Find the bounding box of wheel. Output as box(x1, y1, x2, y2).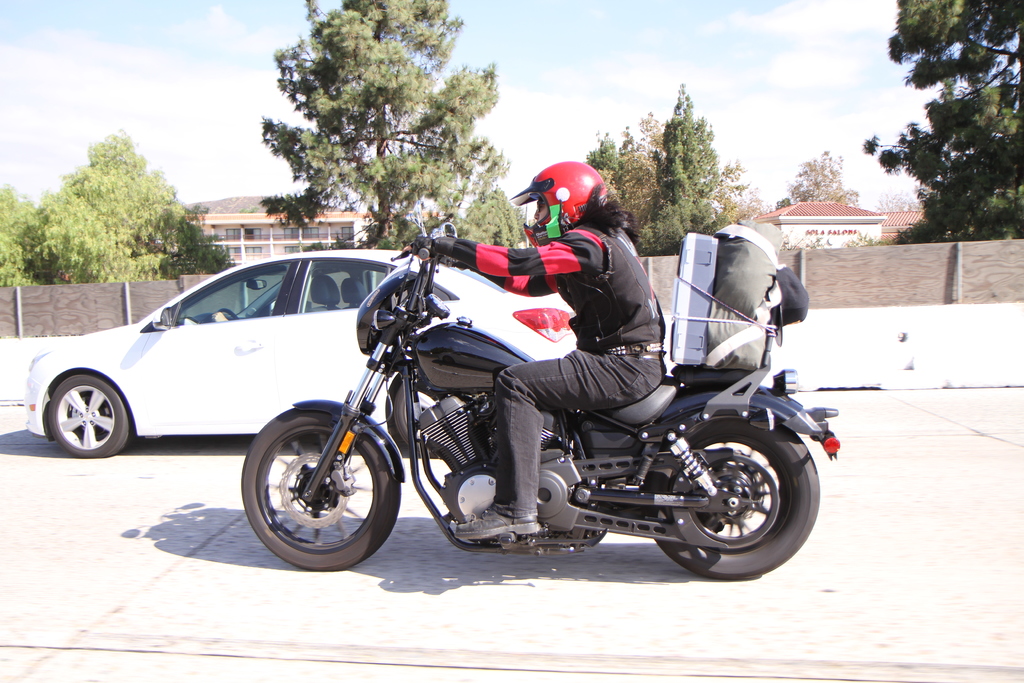
box(240, 407, 401, 567).
